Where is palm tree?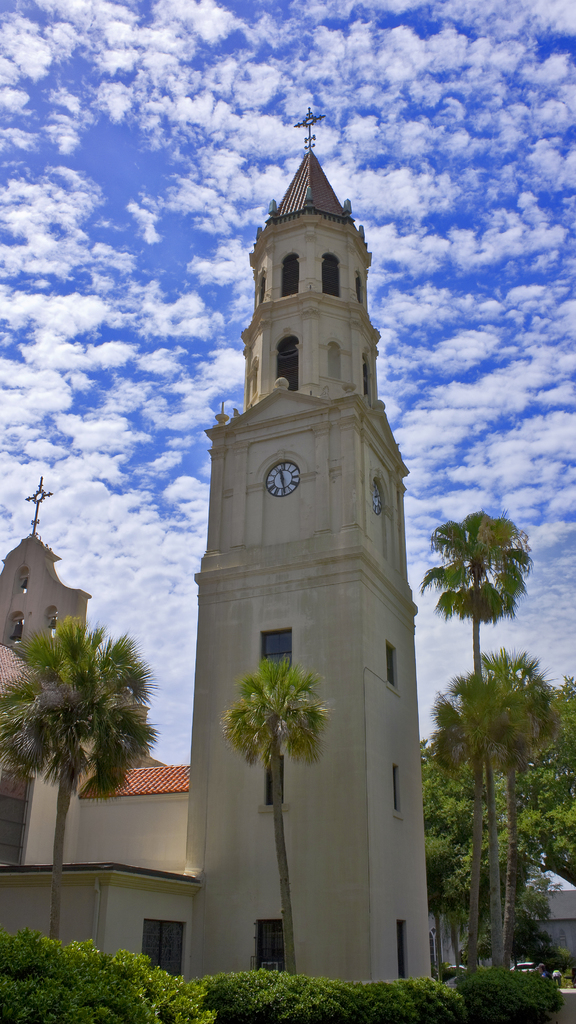
pyautogui.locateOnScreen(16, 627, 150, 912).
